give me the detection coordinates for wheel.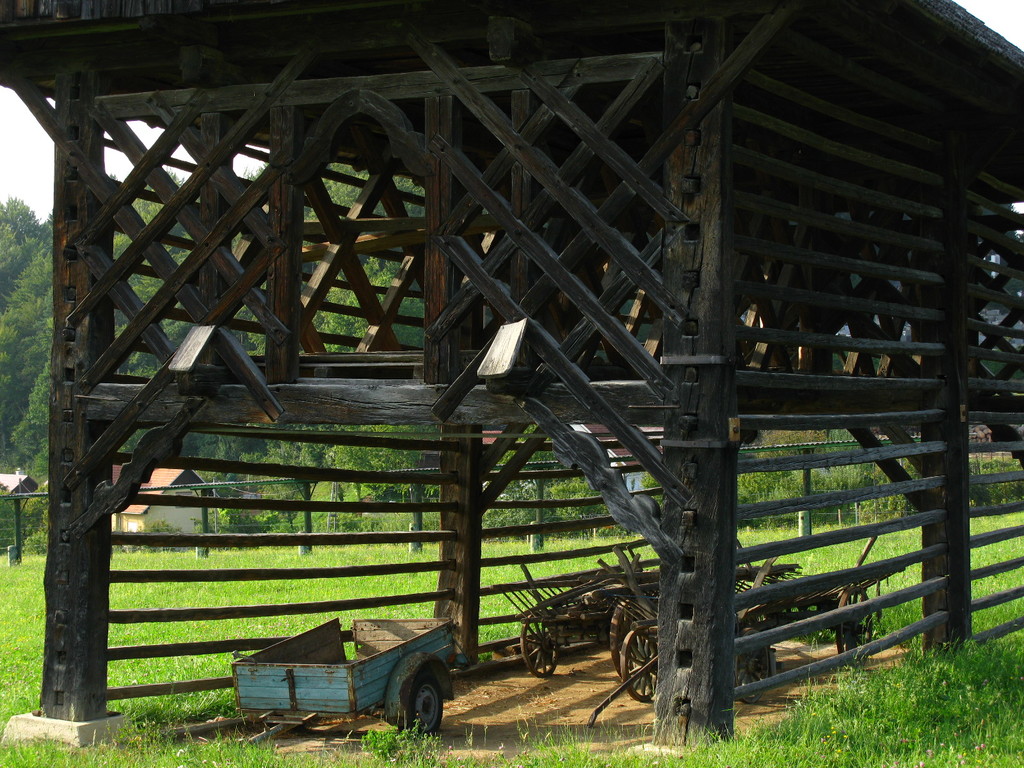
<region>838, 579, 879, 684</region>.
